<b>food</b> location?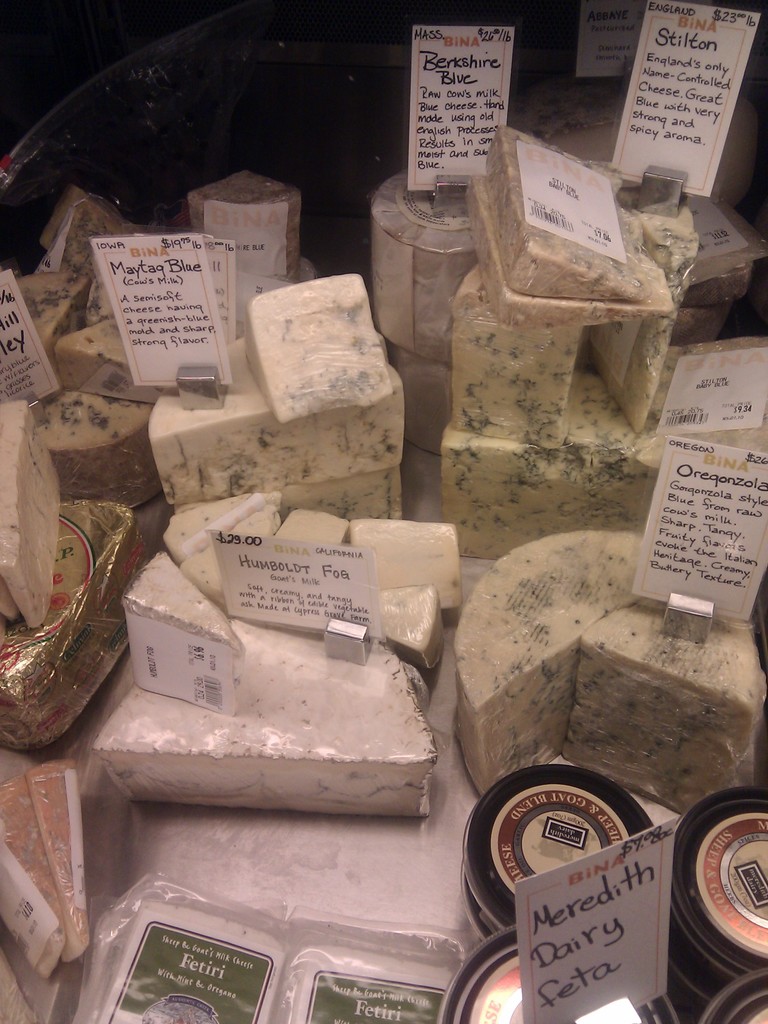
<region>2, 390, 51, 621</region>
